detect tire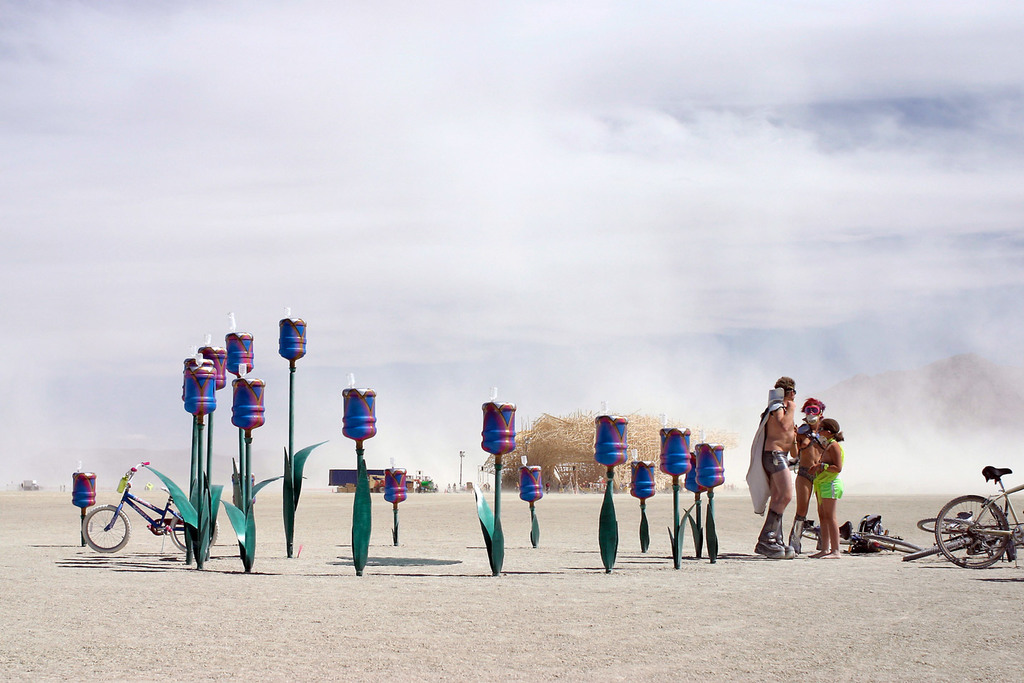
945:501:1008:571
